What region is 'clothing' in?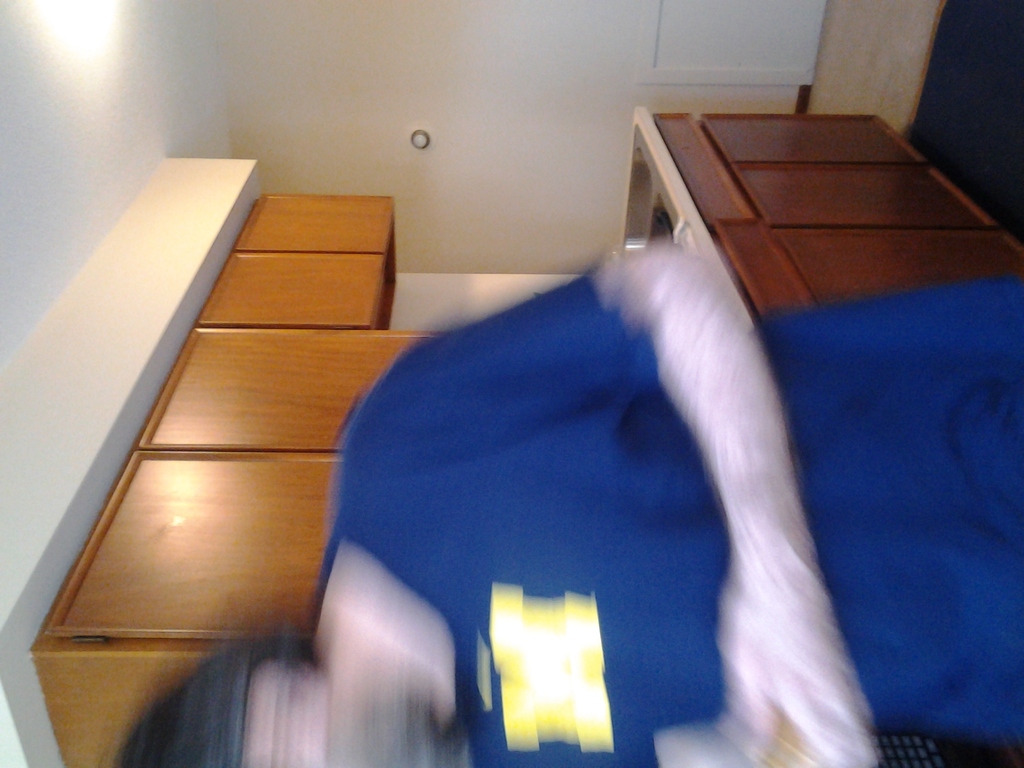
left=313, top=274, right=1023, bottom=767.
